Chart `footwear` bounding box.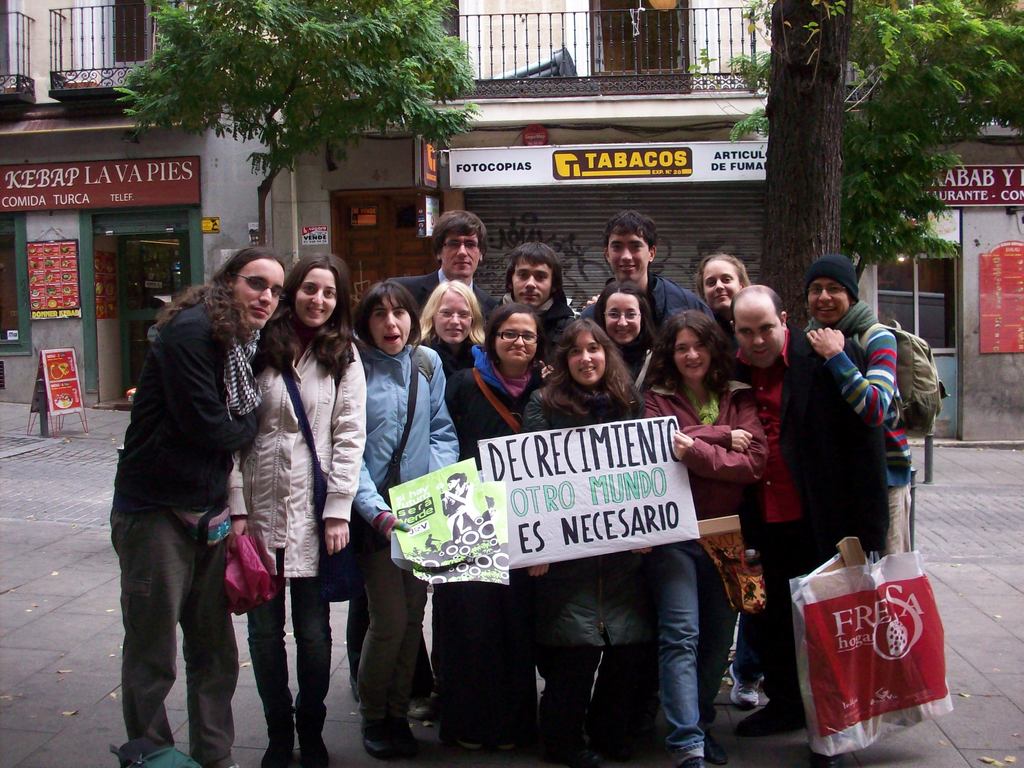
Charted: [left=727, top=664, right=758, bottom=710].
